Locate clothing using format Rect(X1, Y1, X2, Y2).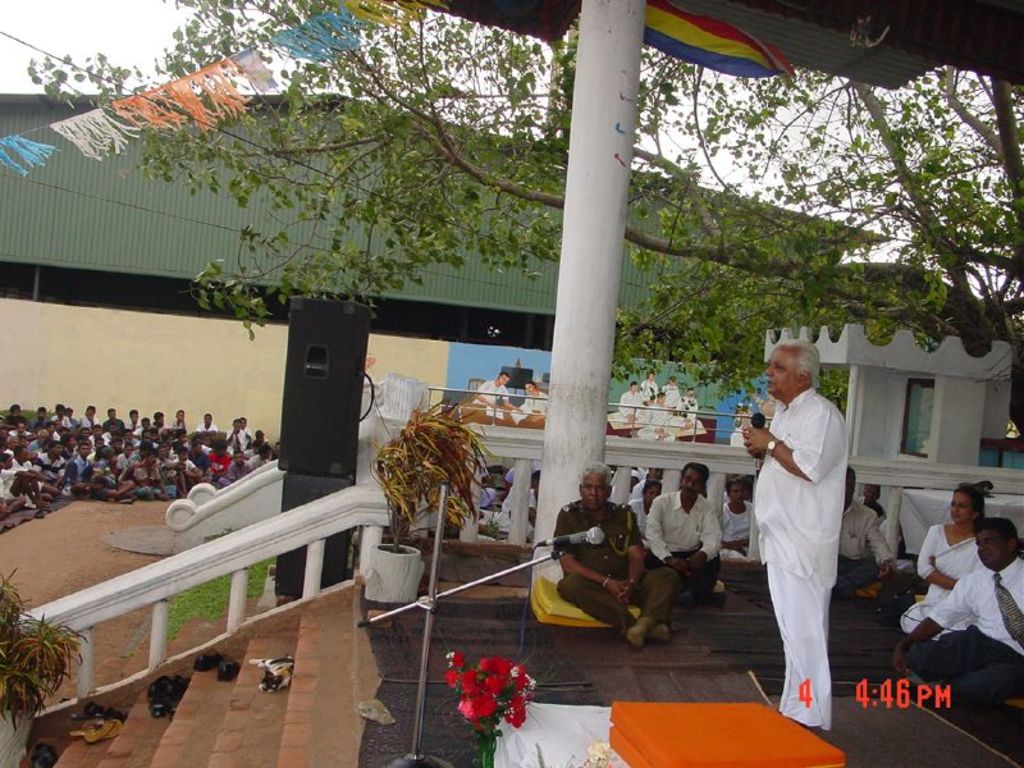
Rect(221, 463, 246, 484).
